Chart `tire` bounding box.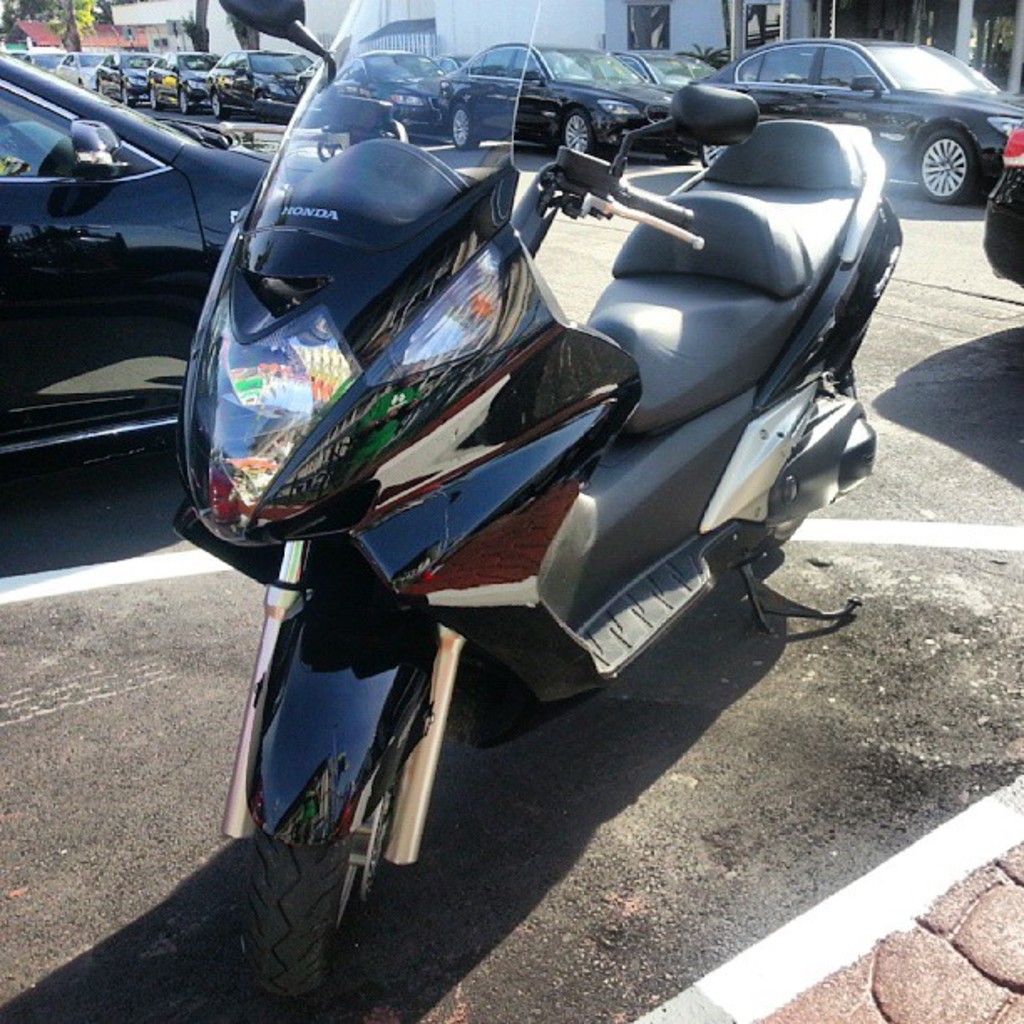
Charted: (x1=694, y1=142, x2=724, y2=166).
